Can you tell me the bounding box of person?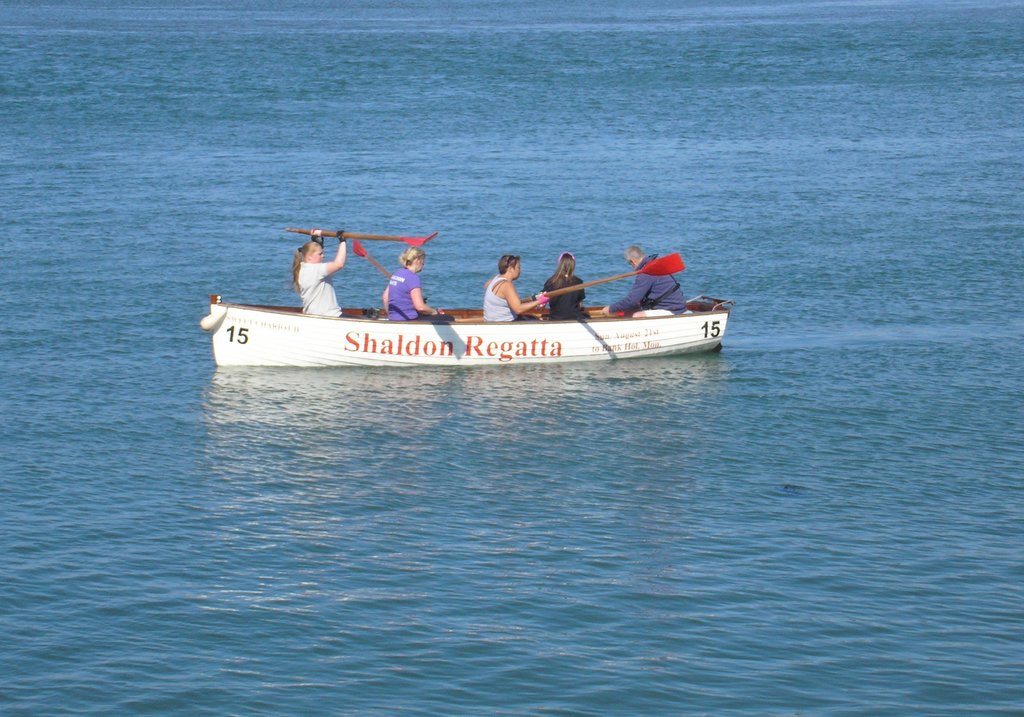
600,246,691,320.
